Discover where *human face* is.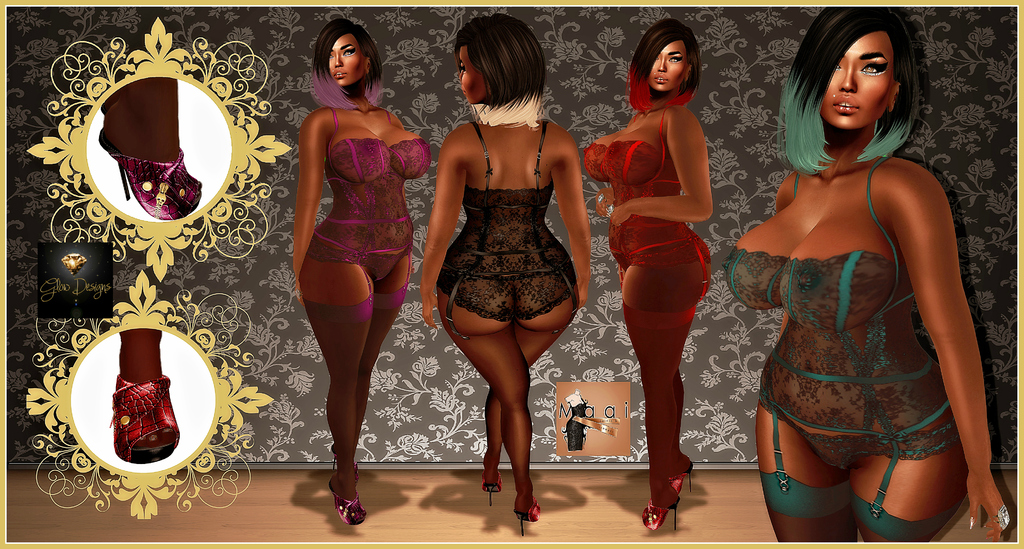
Discovered at l=328, t=31, r=367, b=86.
